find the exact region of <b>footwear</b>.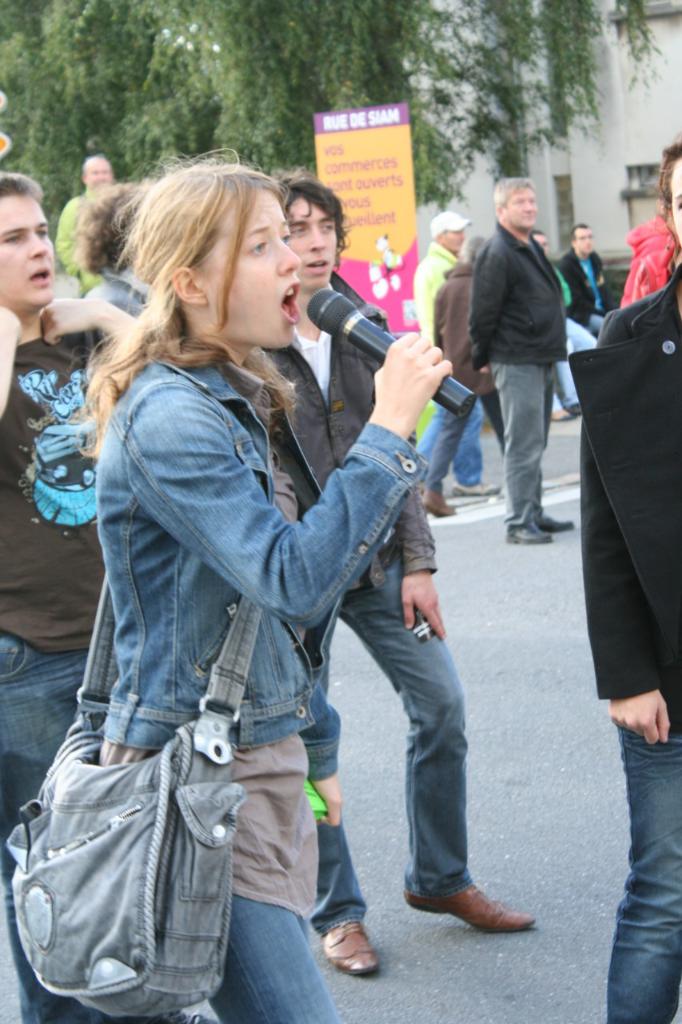
Exact region: locate(409, 882, 535, 934).
